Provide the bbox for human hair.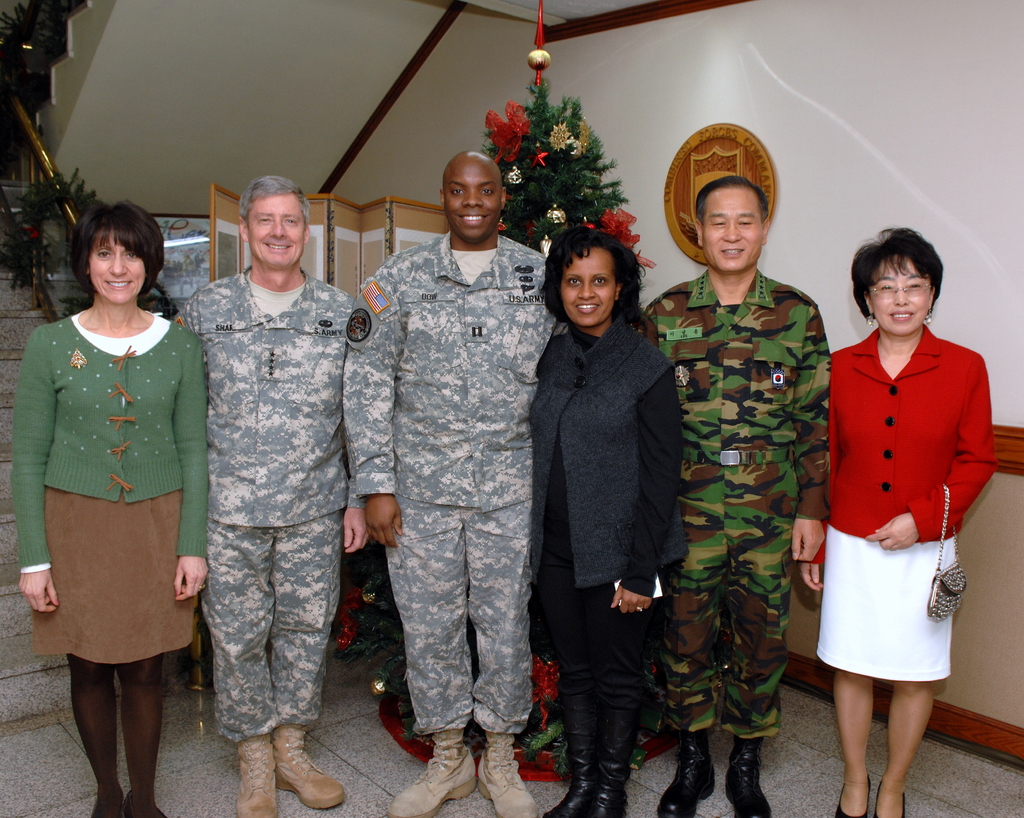
239/172/310/236.
